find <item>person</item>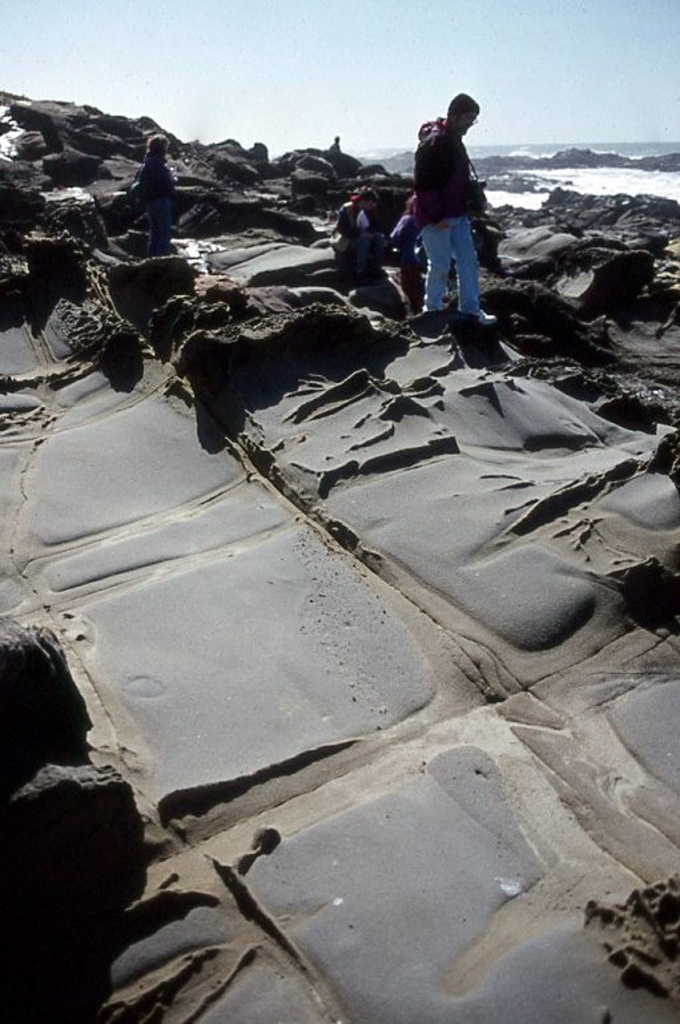
{"left": 403, "top": 69, "right": 499, "bottom": 331}
